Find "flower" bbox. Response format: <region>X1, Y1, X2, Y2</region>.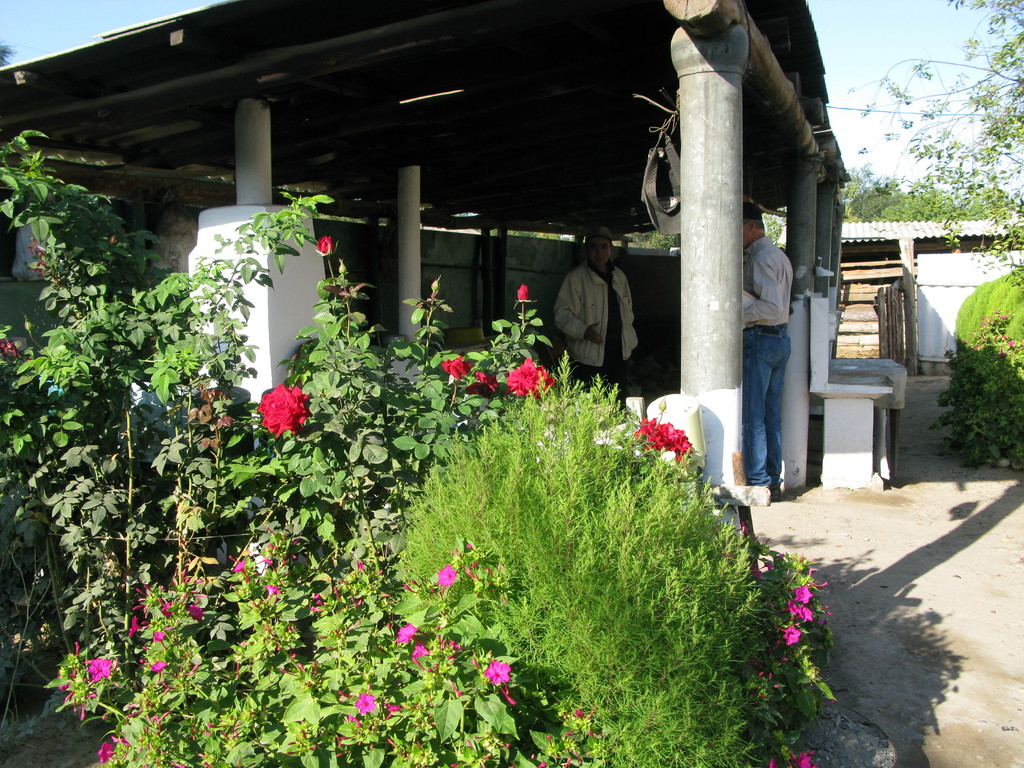
<region>394, 623, 419, 645</region>.
